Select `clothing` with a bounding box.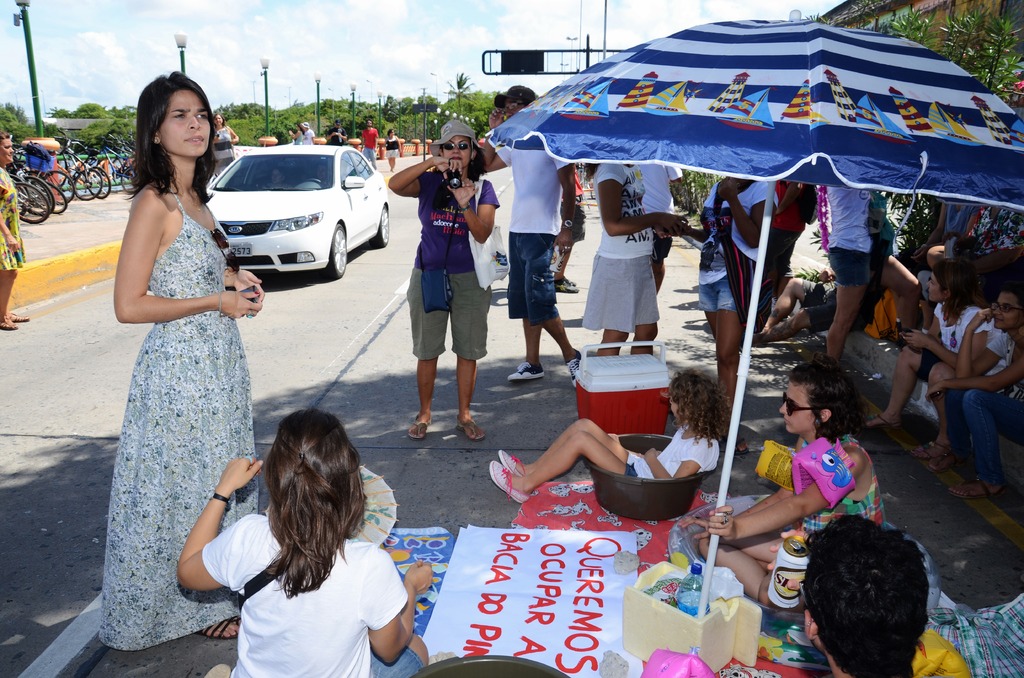
<box>404,160,493,364</box>.
